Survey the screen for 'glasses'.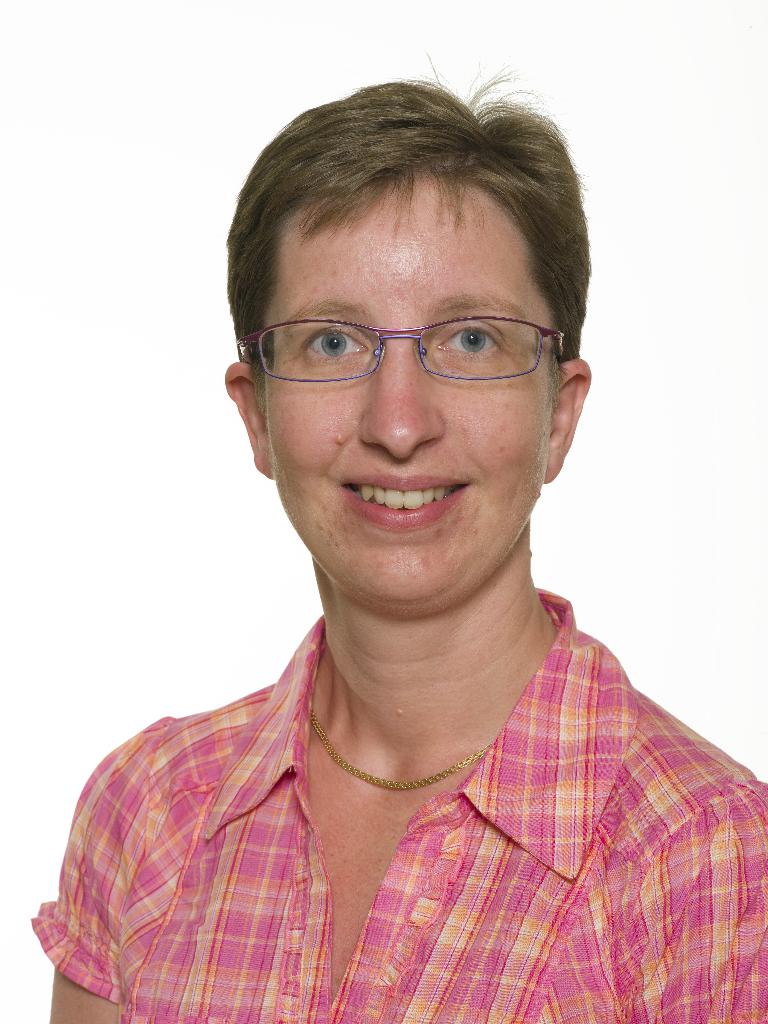
Survey found: x1=242, y1=283, x2=577, y2=389.
